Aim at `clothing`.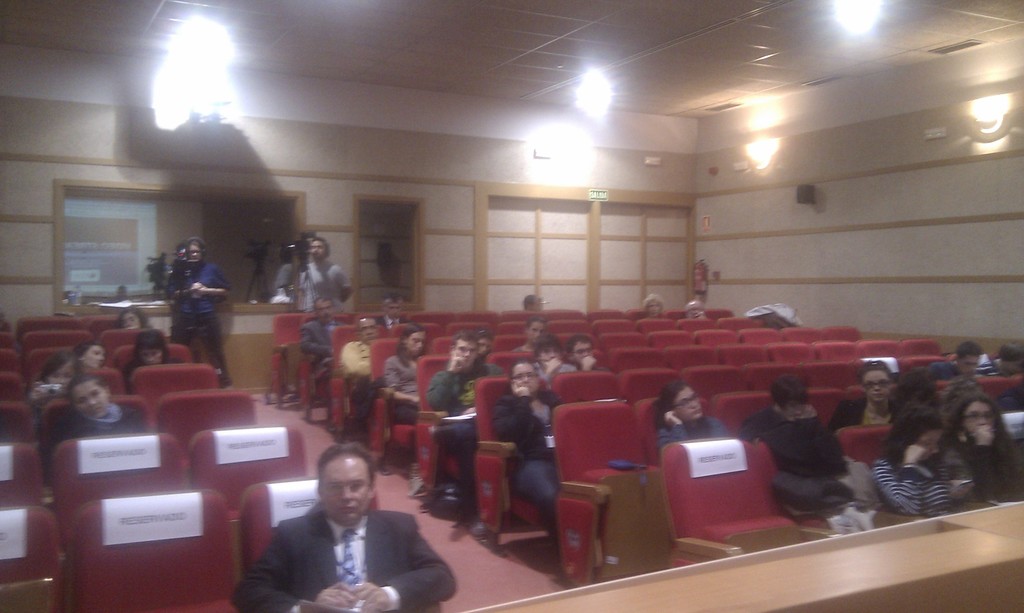
Aimed at (x1=247, y1=490, x2=454, y2=612).
